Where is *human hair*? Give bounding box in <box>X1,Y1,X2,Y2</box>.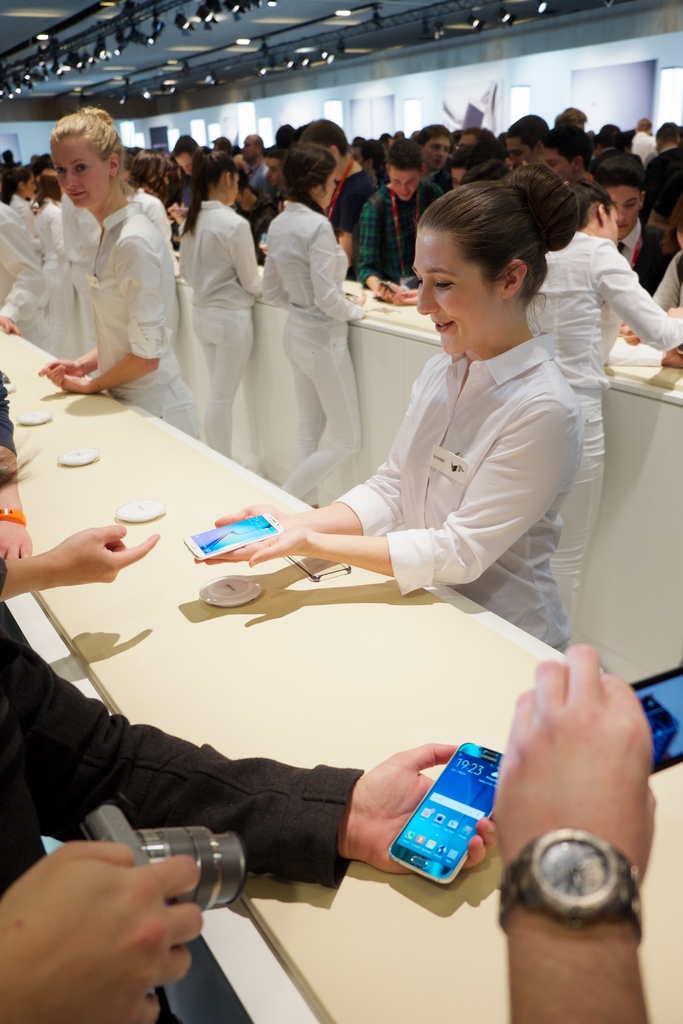
<box>548,122,592,166</box>.
